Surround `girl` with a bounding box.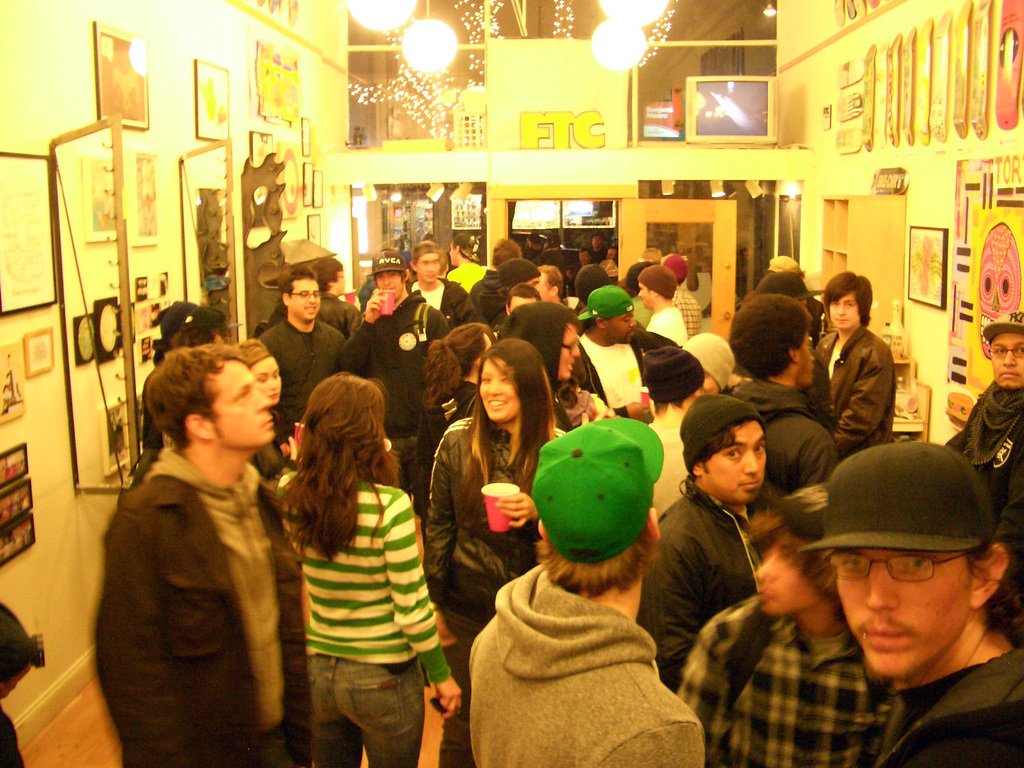
bbox=[429, 343, 571, 767].
